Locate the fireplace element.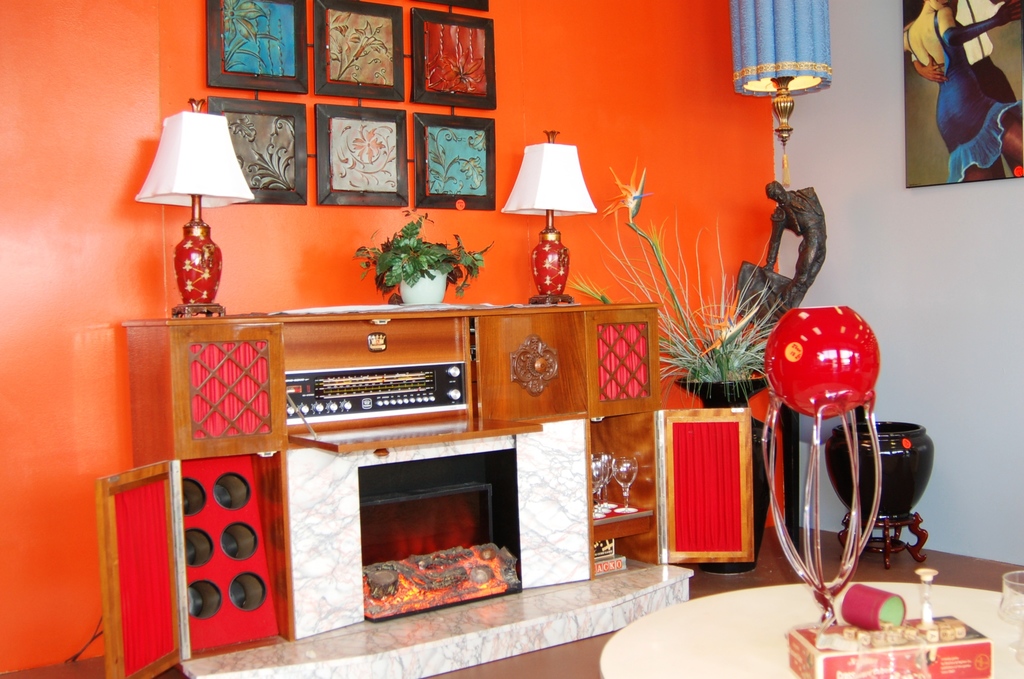
Element bbox: box(284, 415, 591, 639).
